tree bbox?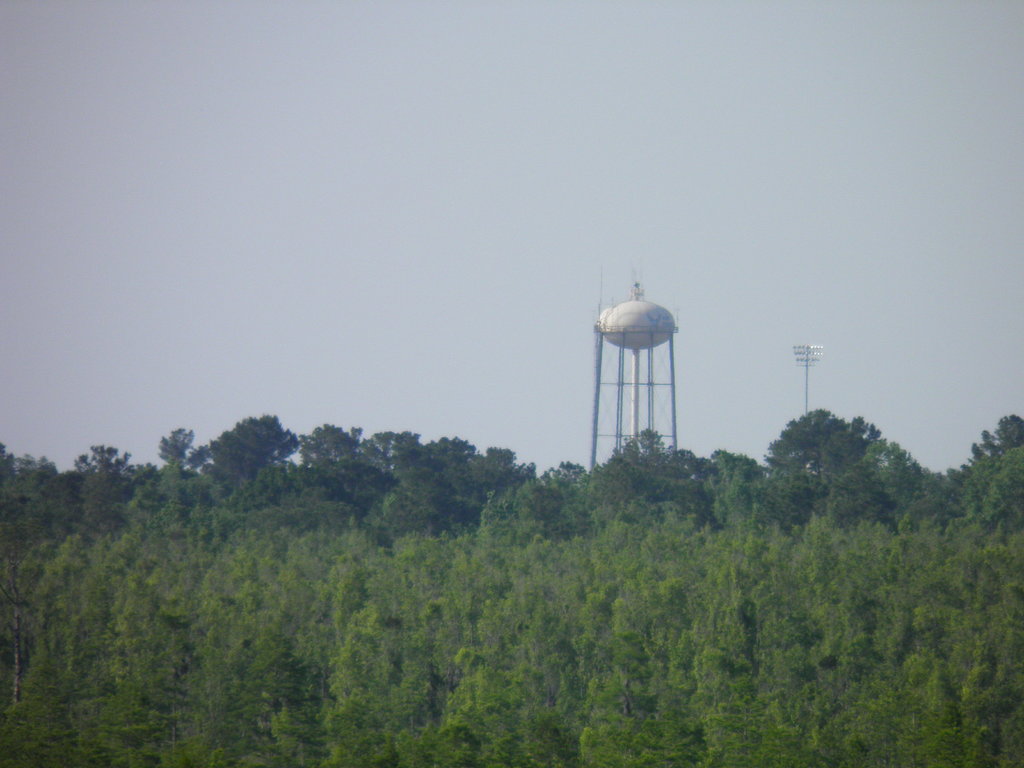
bbox(67, 439, 129, 516)
